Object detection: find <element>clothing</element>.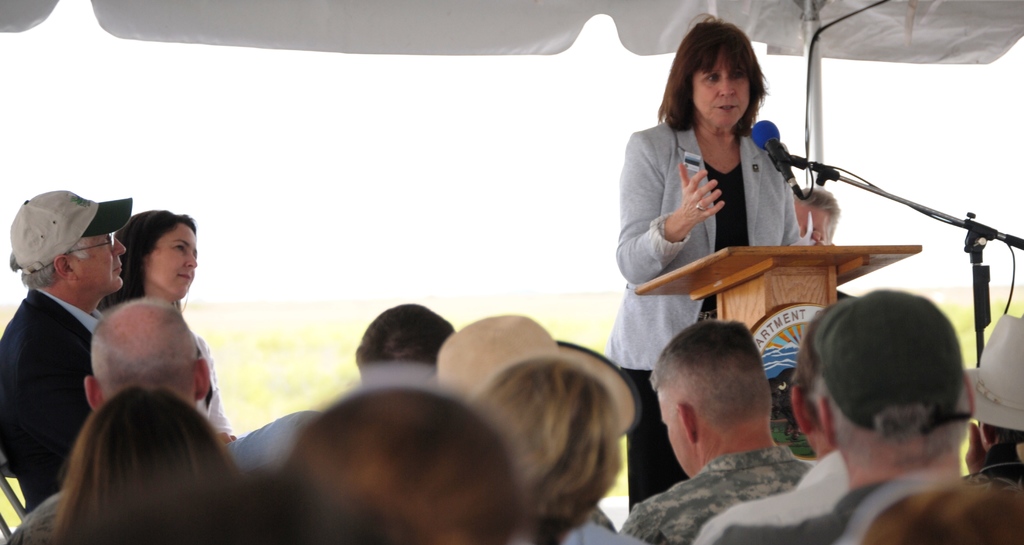
Rect(607, 124, 802, 512).
